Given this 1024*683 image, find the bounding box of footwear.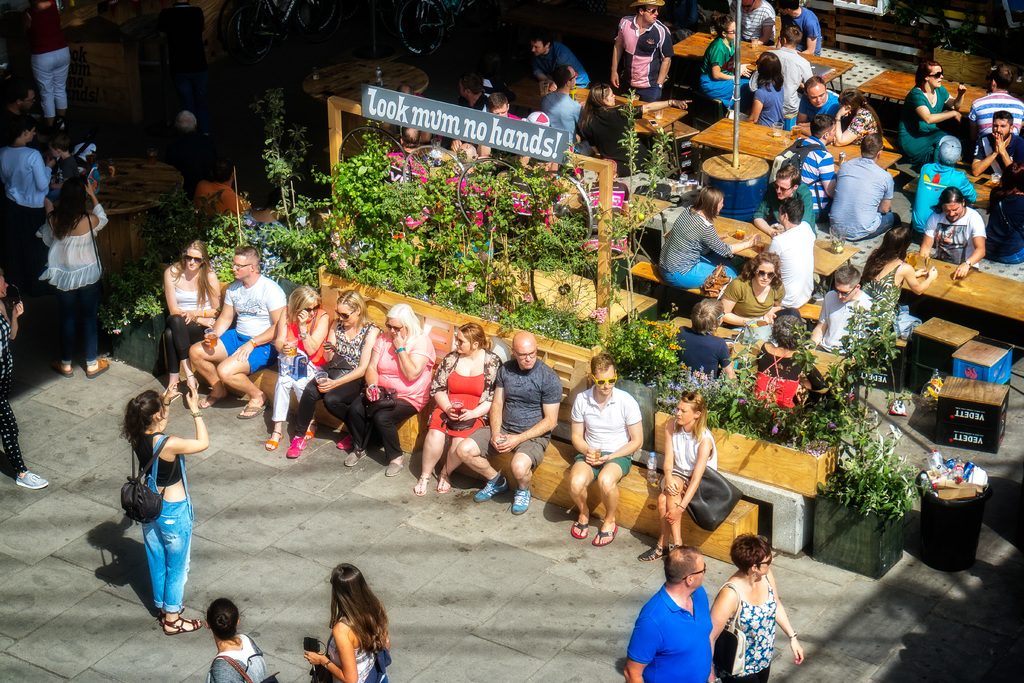
(164, 611, 203, 636).
